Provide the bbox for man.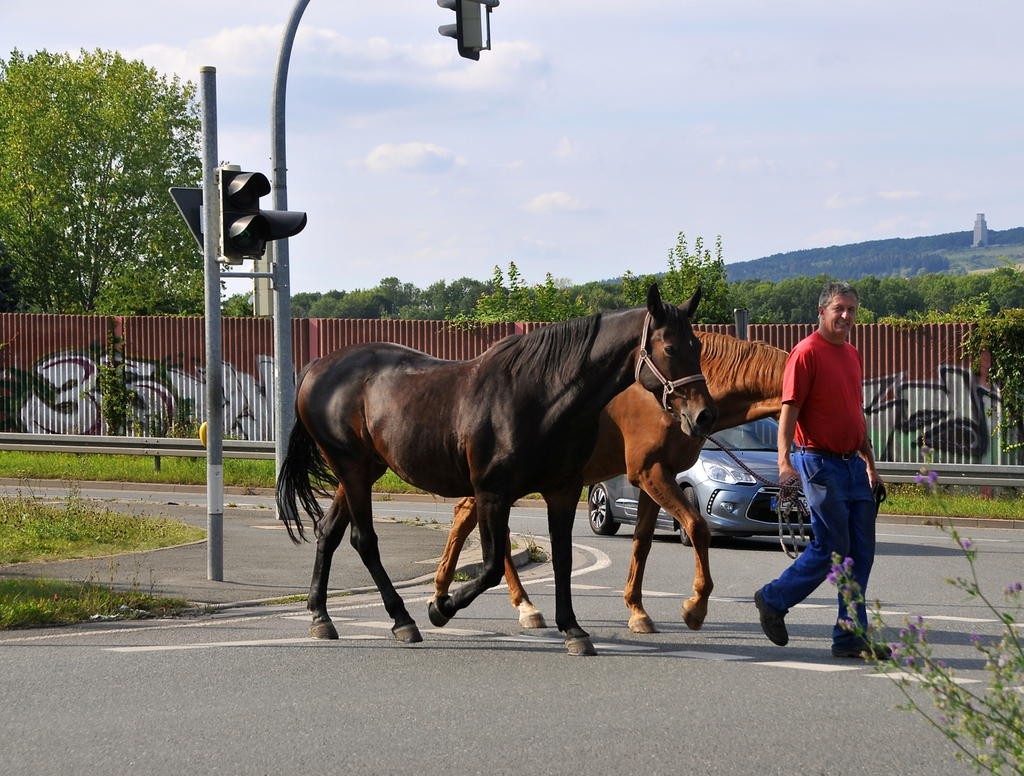
<bbox>756, 278, 894, 661</bbox>.
